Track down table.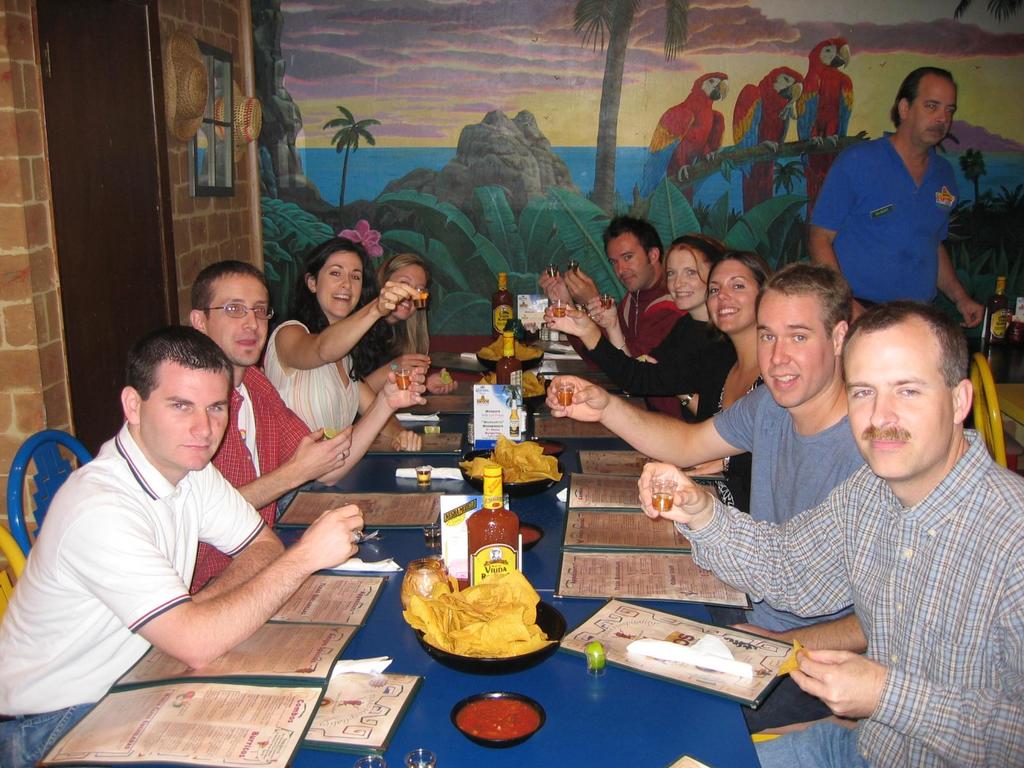
Tracked to Rect(25, 323, 758, 767).
